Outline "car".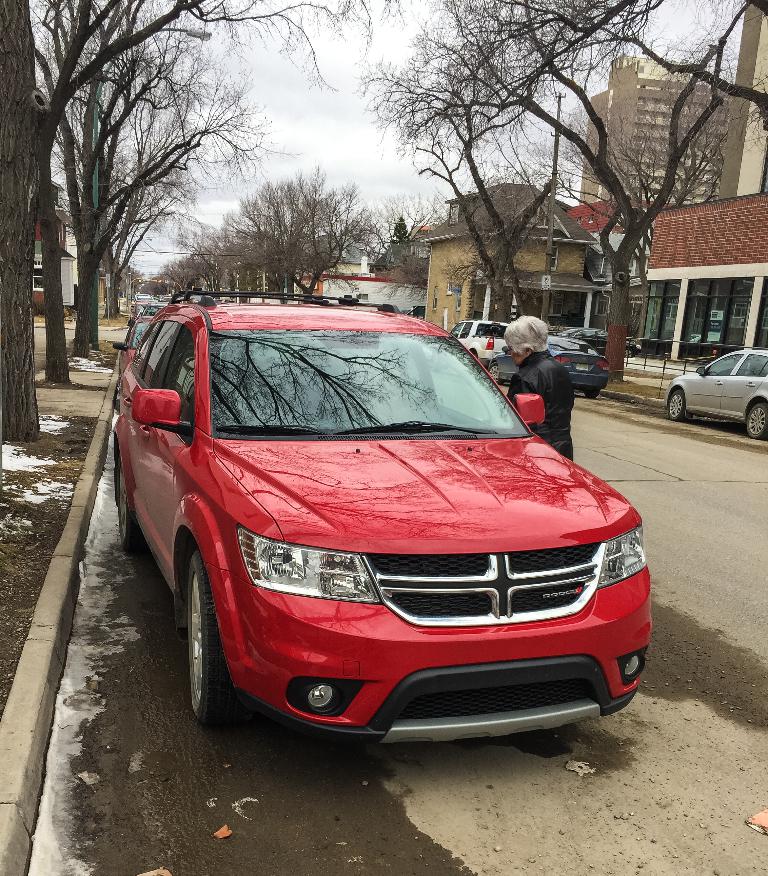
Outline: pyautogui.locateOnScreen(112, 312, 156, 378).
